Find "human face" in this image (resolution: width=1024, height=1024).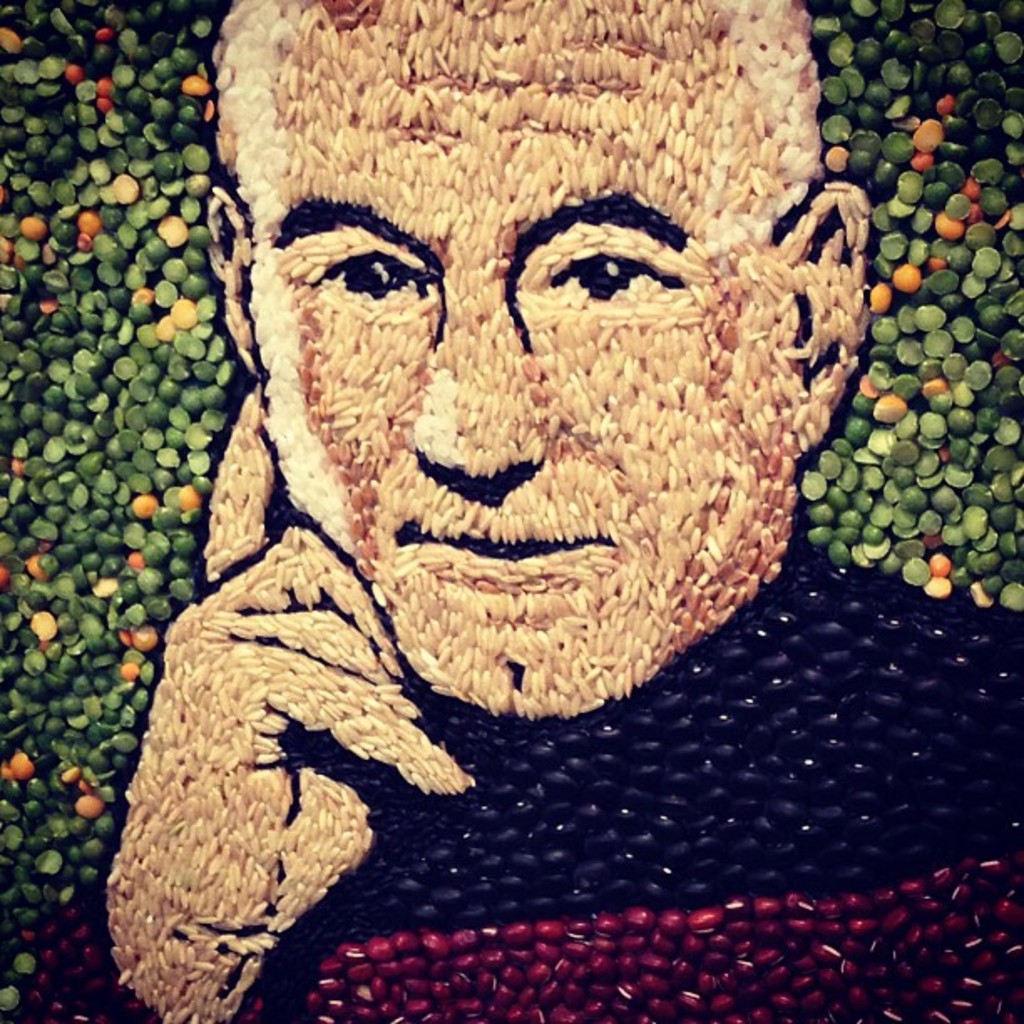
248:0:800:716.
